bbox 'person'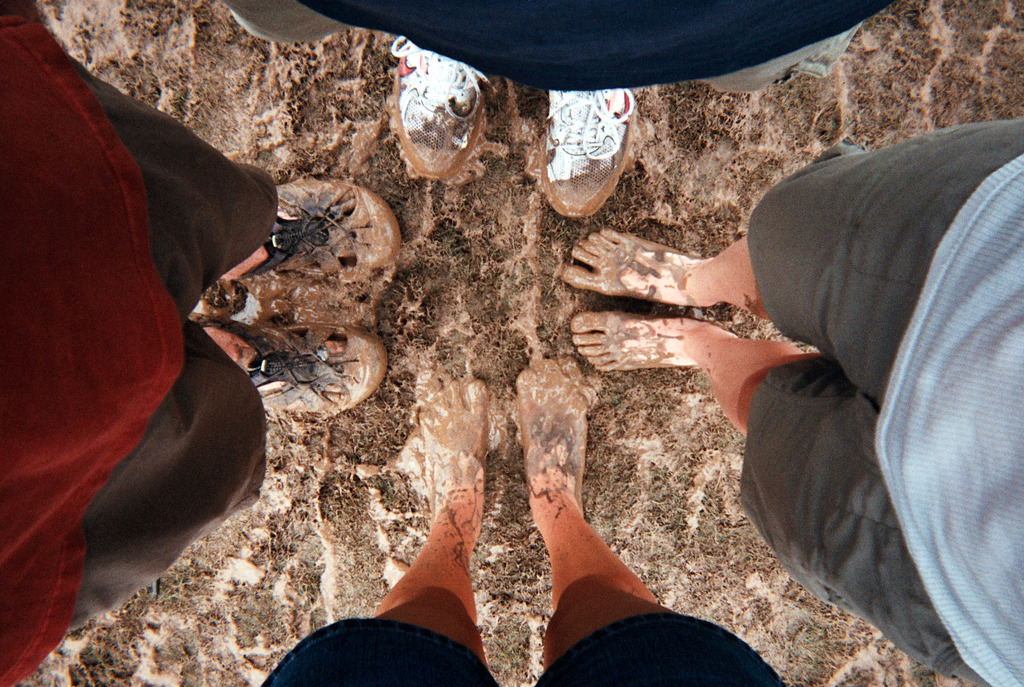
bbox(215, 0, 902, 228)
